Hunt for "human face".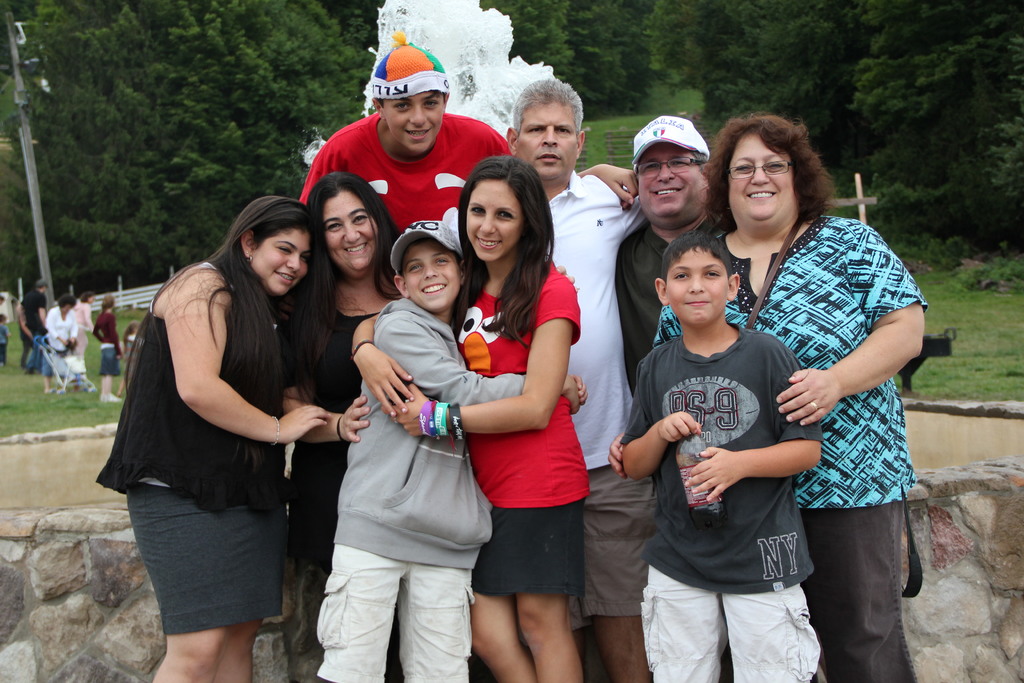
Hunted down at BBox(383, 90, 444, 152).
